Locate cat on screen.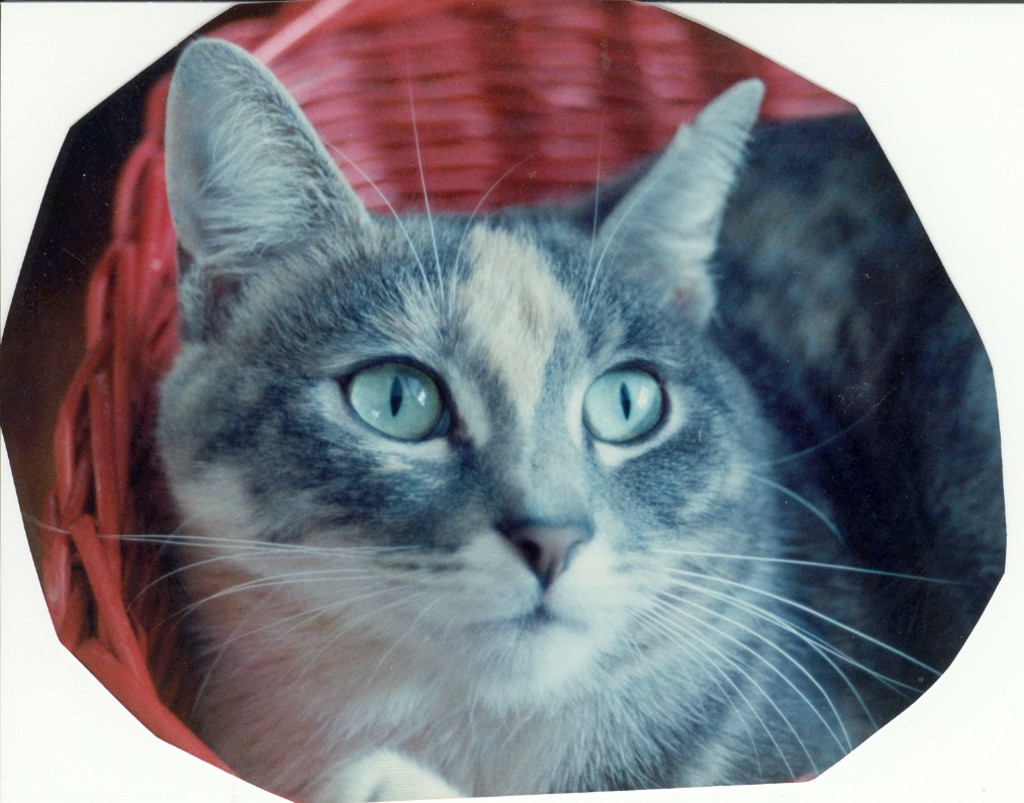
On screen at locate(22, 32, 987, 786).
